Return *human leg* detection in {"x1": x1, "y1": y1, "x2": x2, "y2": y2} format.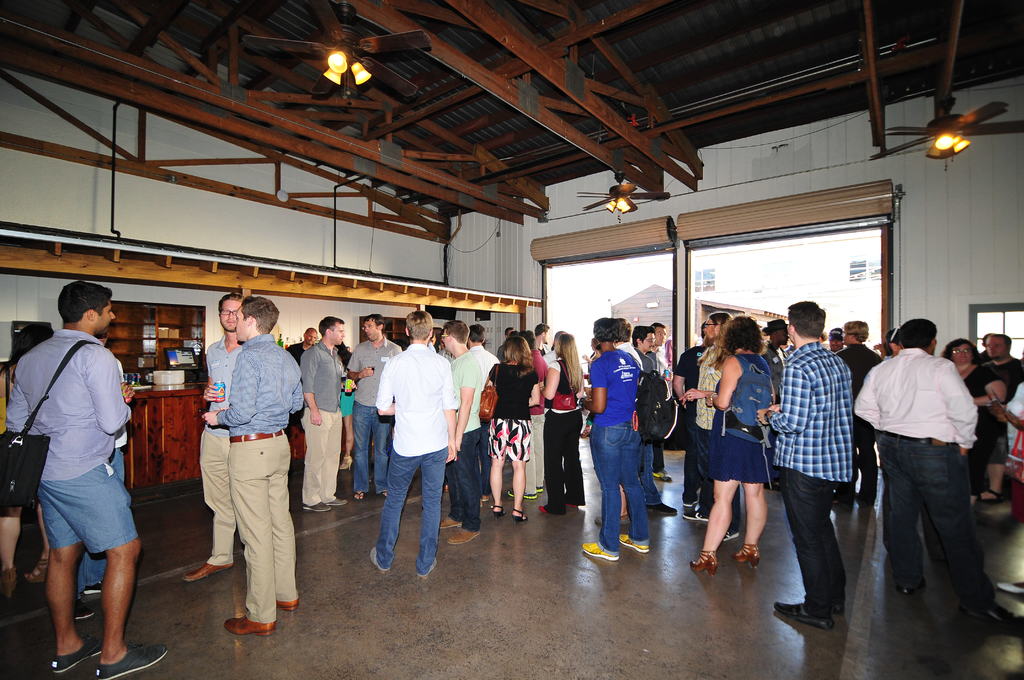
{"x1": 177, "y1": 429, "x2": 301, "y2": 634}.
